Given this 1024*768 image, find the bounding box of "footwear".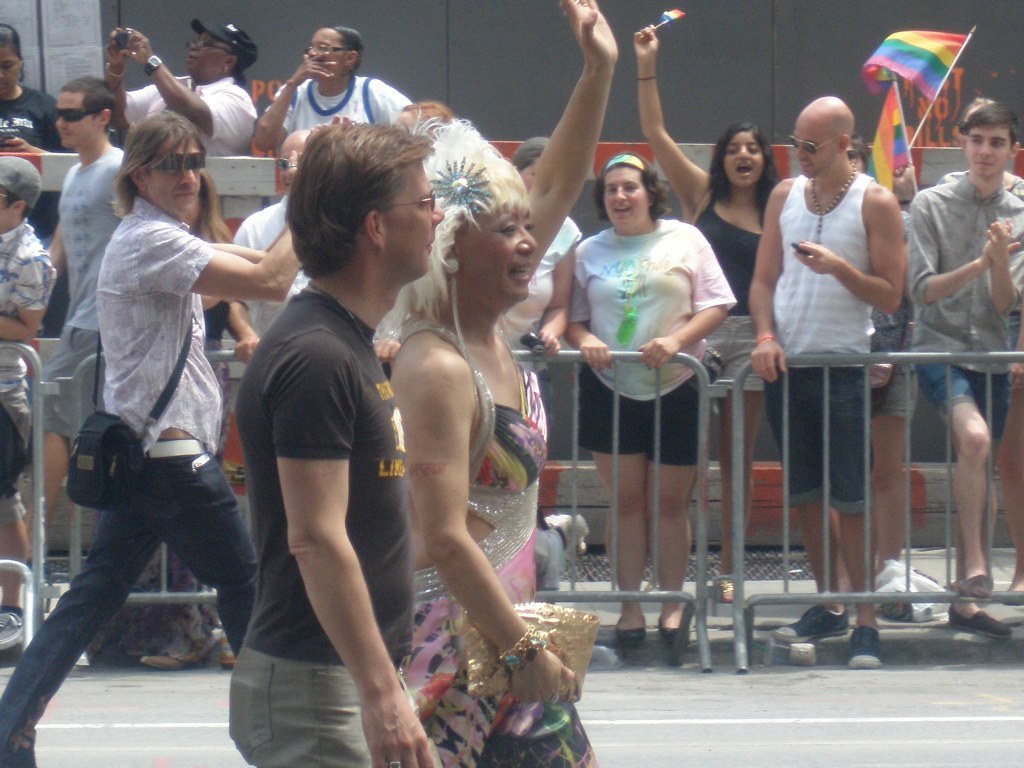
{"left": 946, "top": 606, "right": 1010, "bottom": 642}.
